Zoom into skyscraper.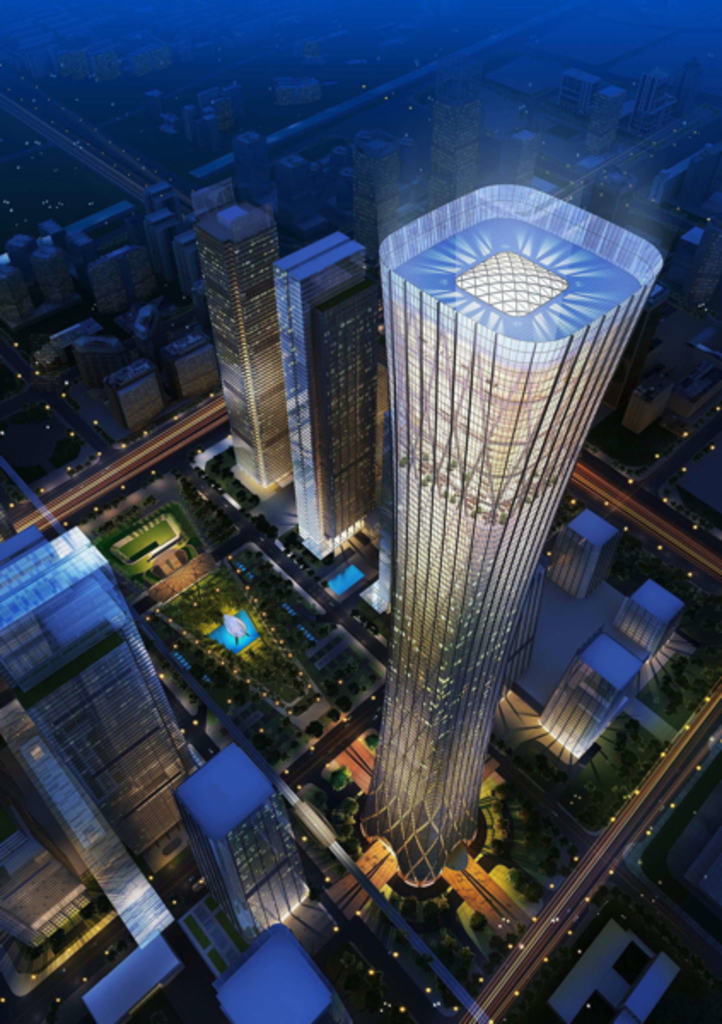
Zoom target: (x1=251, y1=229, x2=410, y2=560).
